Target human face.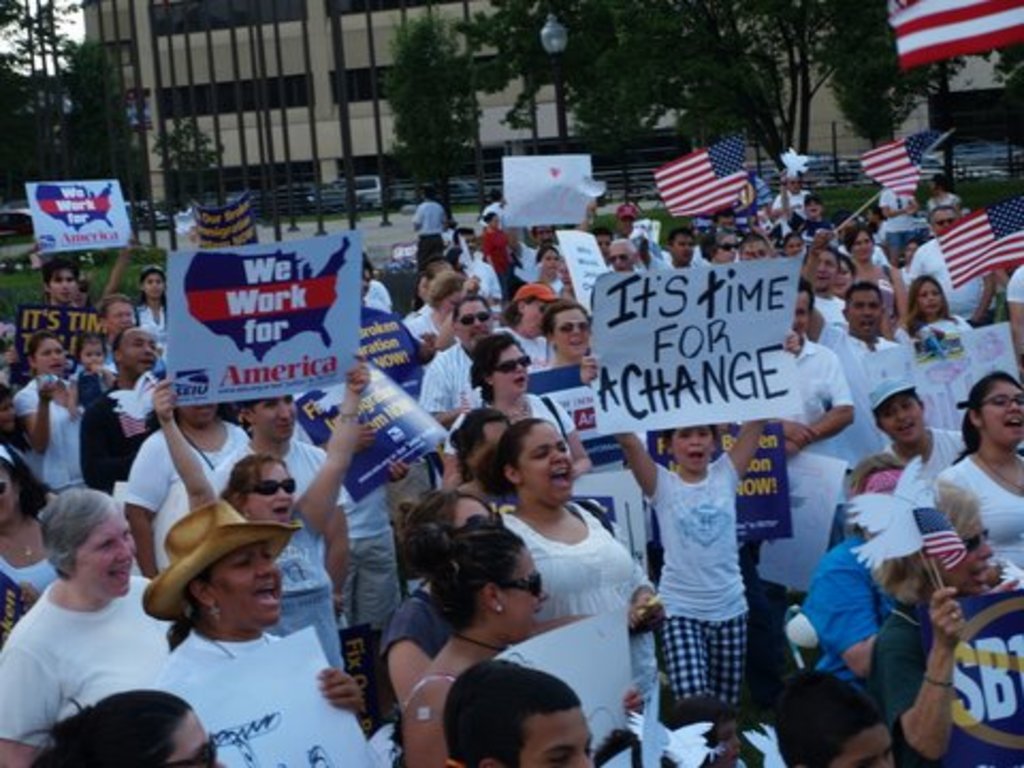
Target region: (x1=79, y1=341, x2=107, y2=367).
